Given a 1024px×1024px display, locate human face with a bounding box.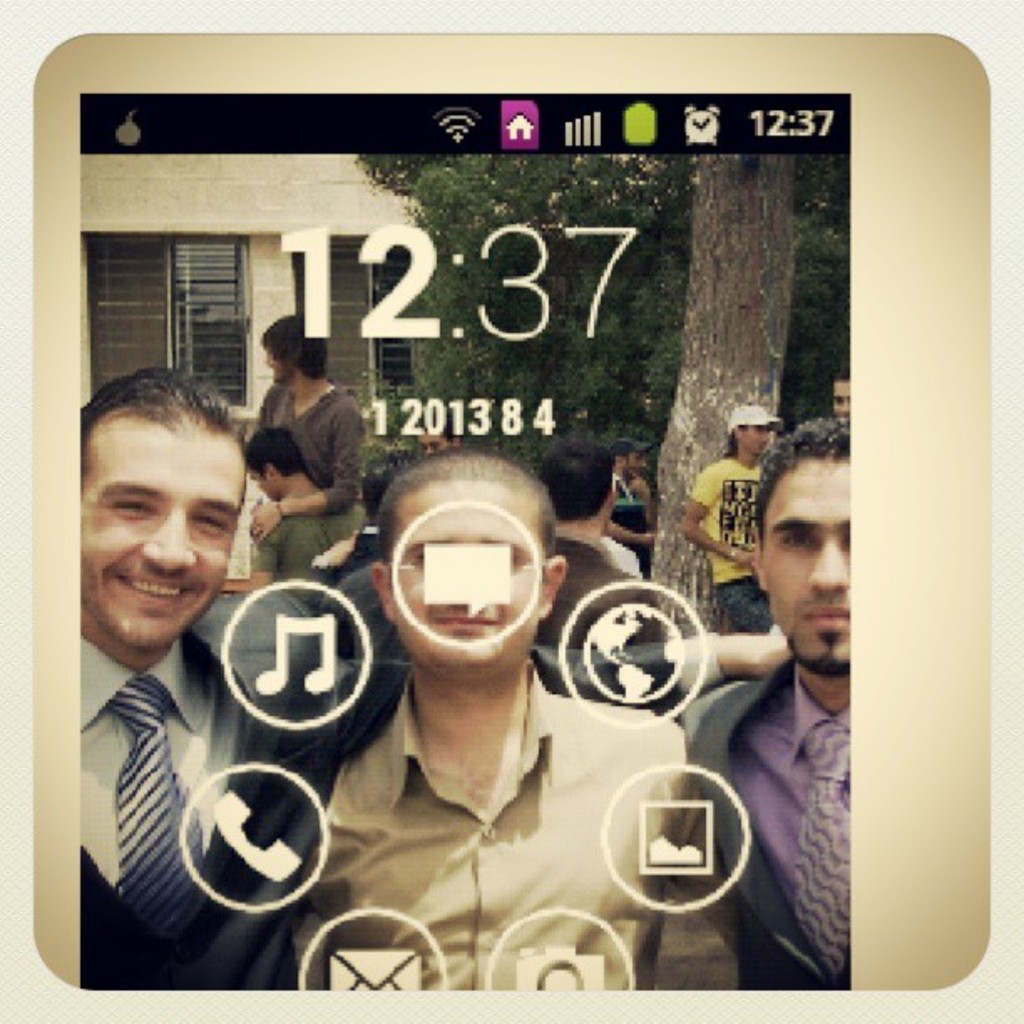
Located: <bbox>735, 412, 766, 455</bbox>.
